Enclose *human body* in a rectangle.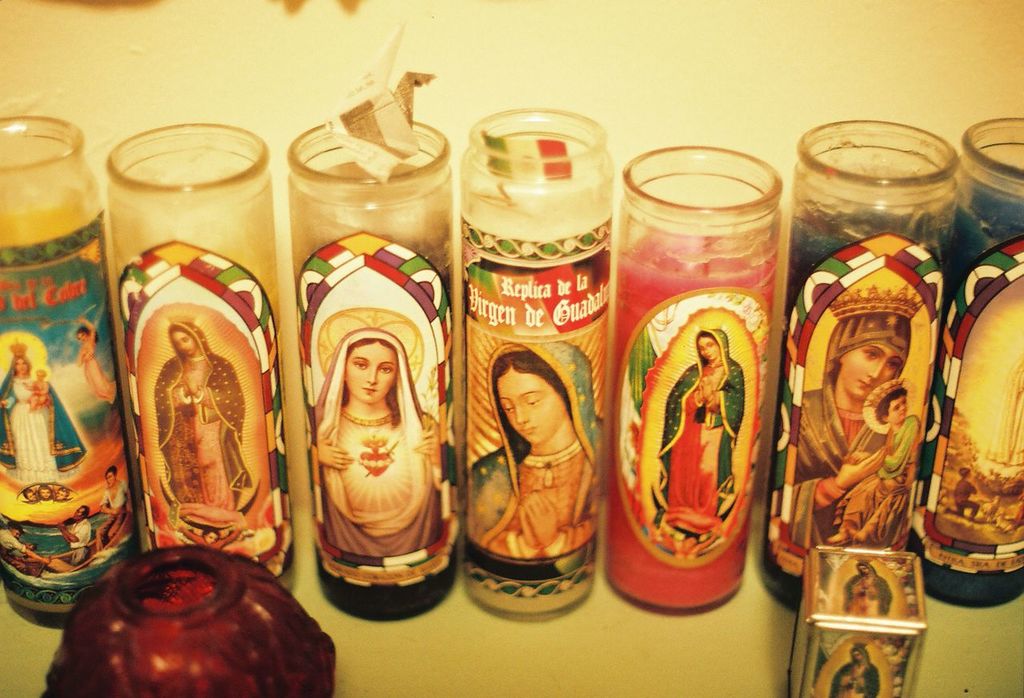
select_region(2, 519, 29, 552).
